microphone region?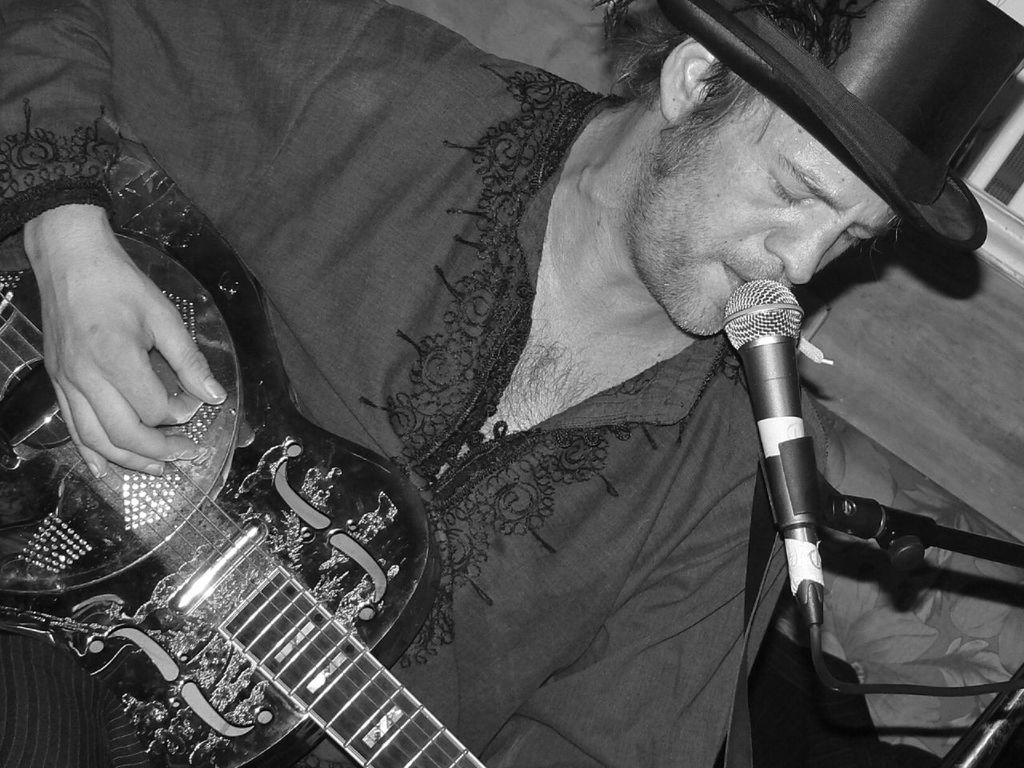
BBox(714, 282, 857, 507)
